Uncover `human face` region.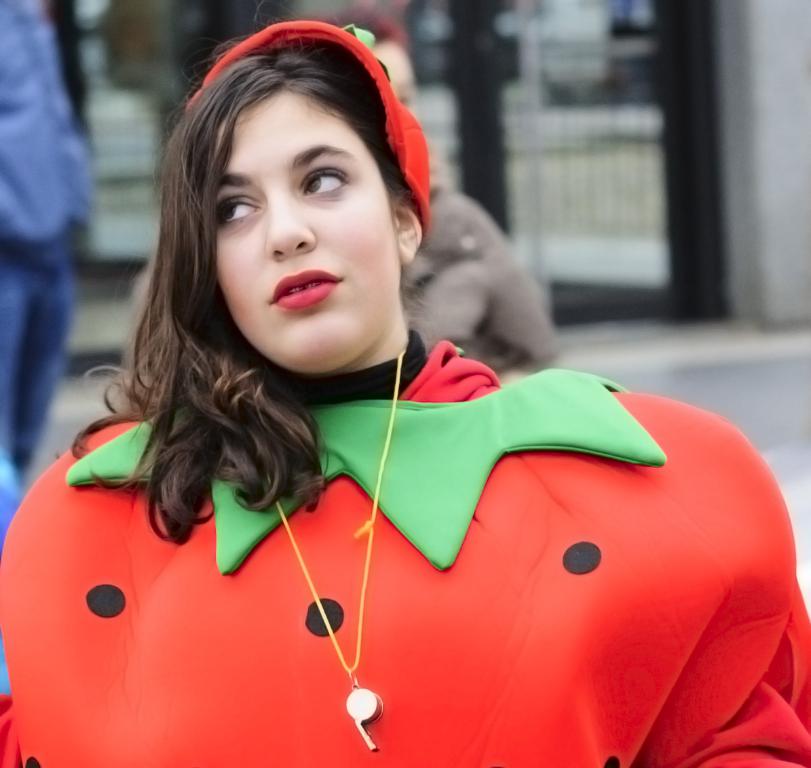
Uncovered: l=210, t=87, r=400, b=377.
